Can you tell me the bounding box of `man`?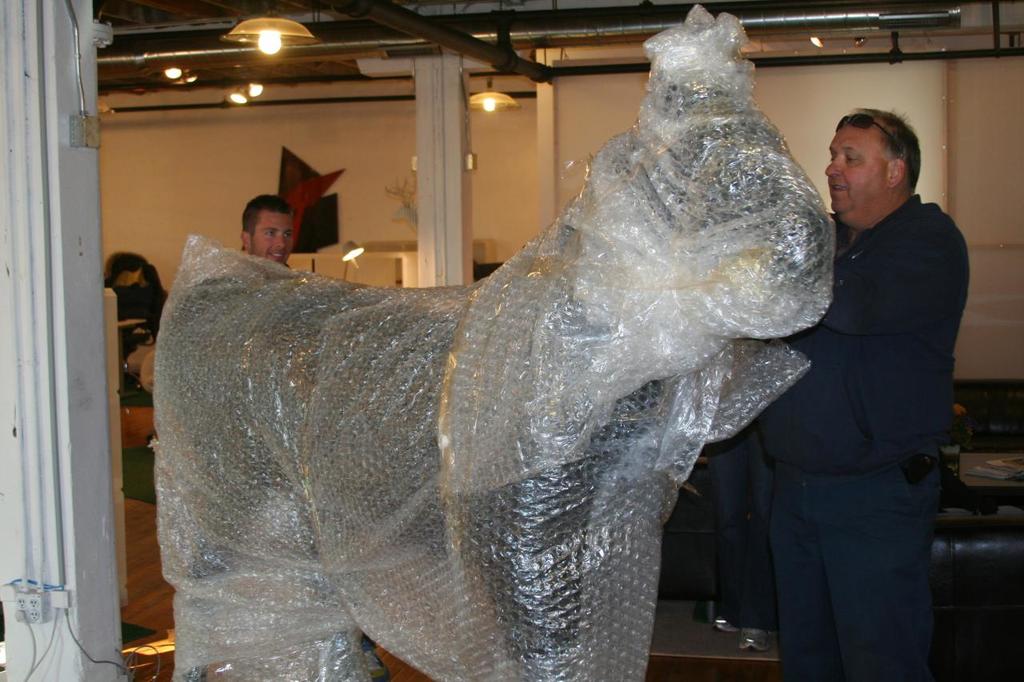
bbox=(762, 89, 978, 621).
